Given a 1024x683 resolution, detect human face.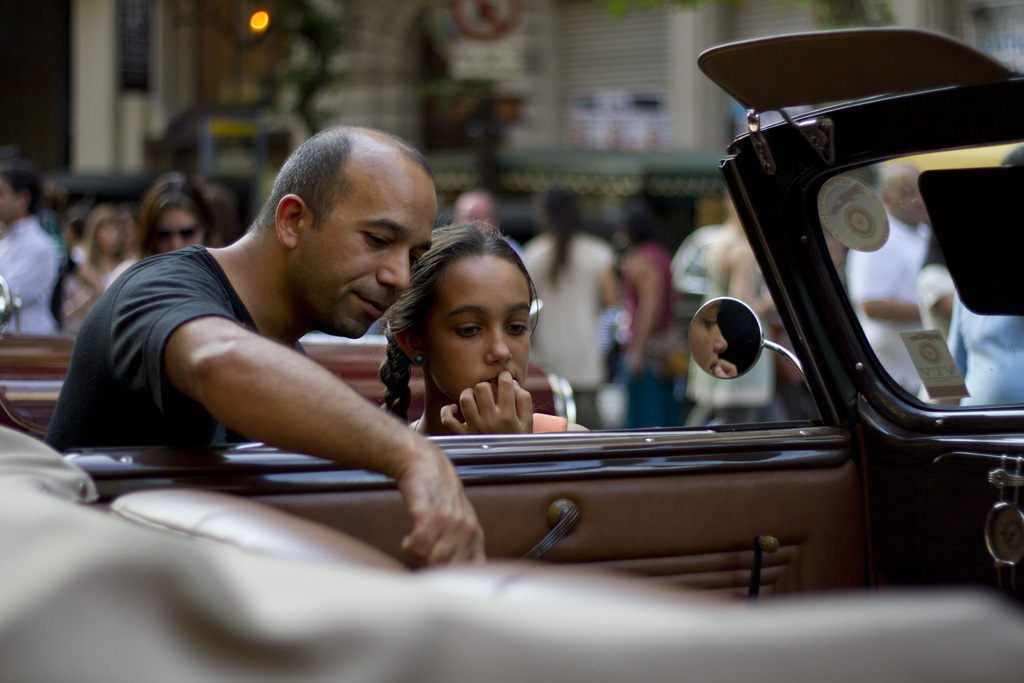
bbox=(309, 162, 436, 338).
